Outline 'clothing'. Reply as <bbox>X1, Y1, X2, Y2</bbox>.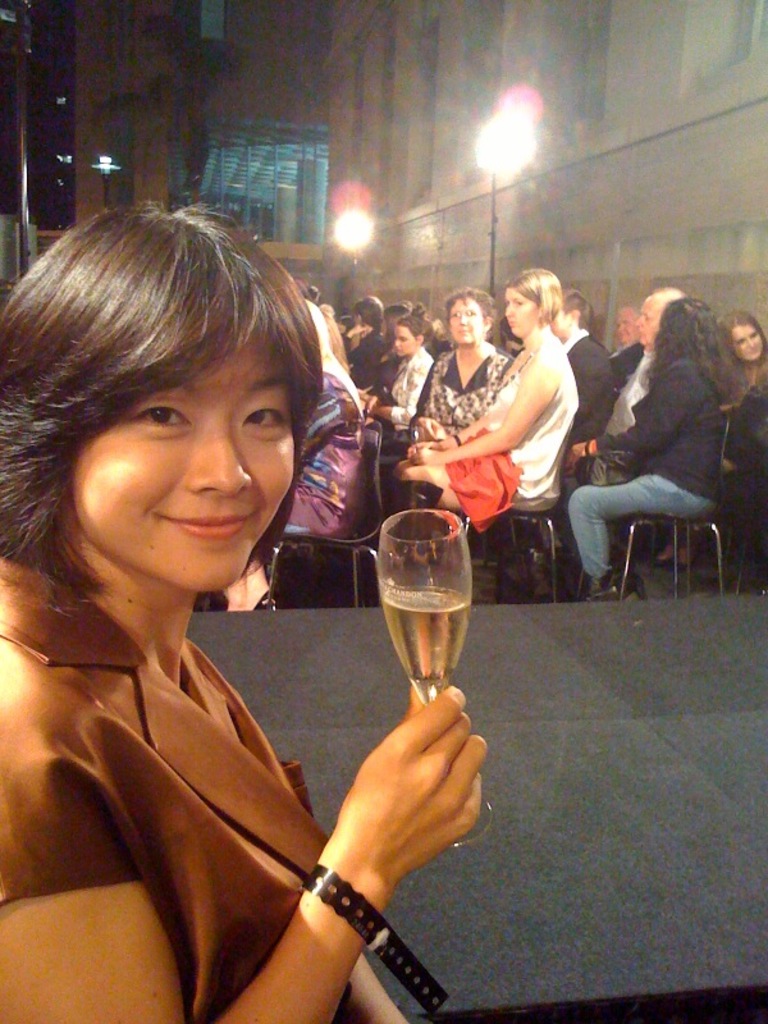
<bbox>42, 522, 474, 1012</bbox>.
